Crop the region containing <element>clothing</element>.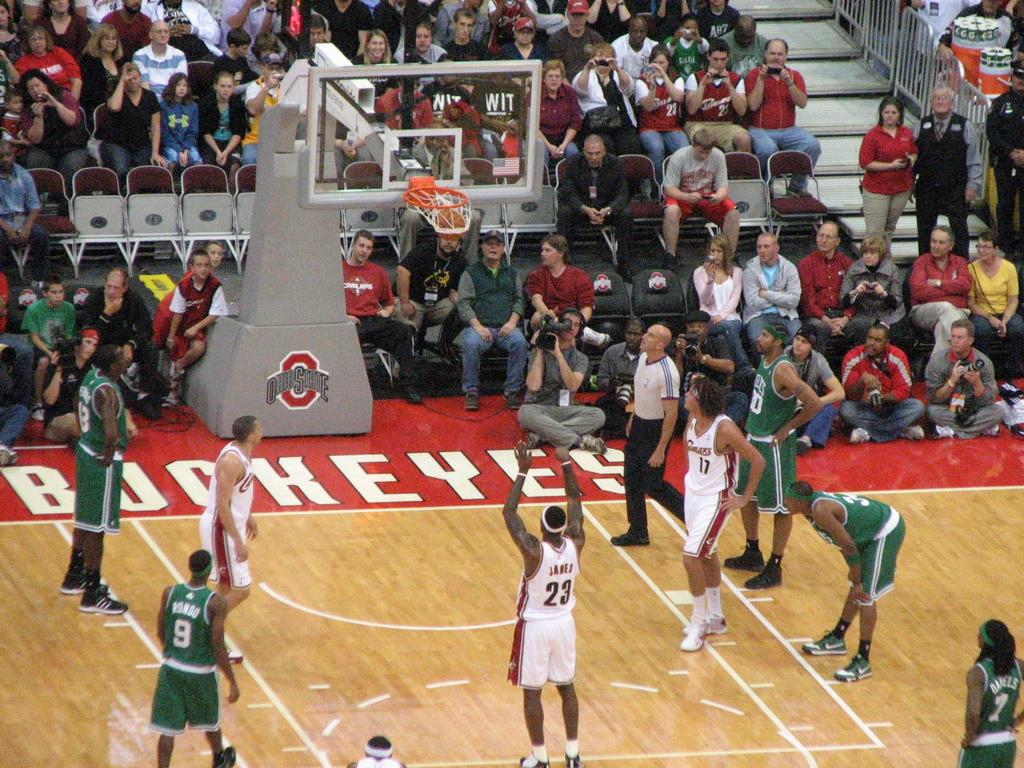
Crop region: 927 342 1002 442.
